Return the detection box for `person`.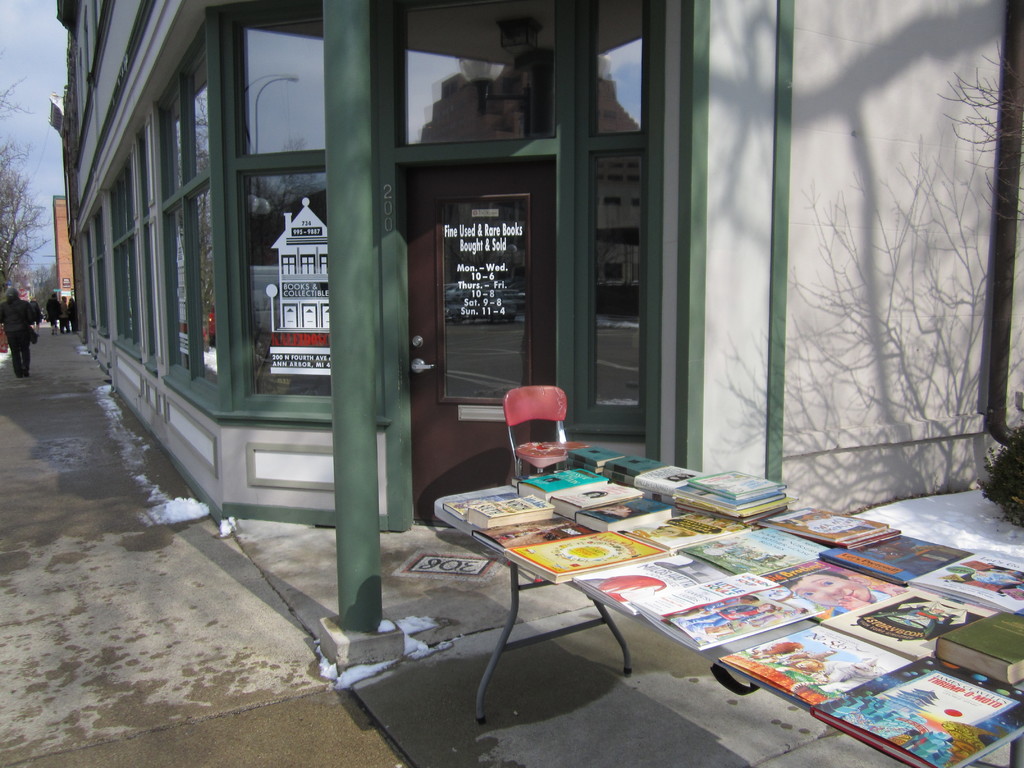
pyautogui.locateOnScreen(1, 287, 31, 376).
